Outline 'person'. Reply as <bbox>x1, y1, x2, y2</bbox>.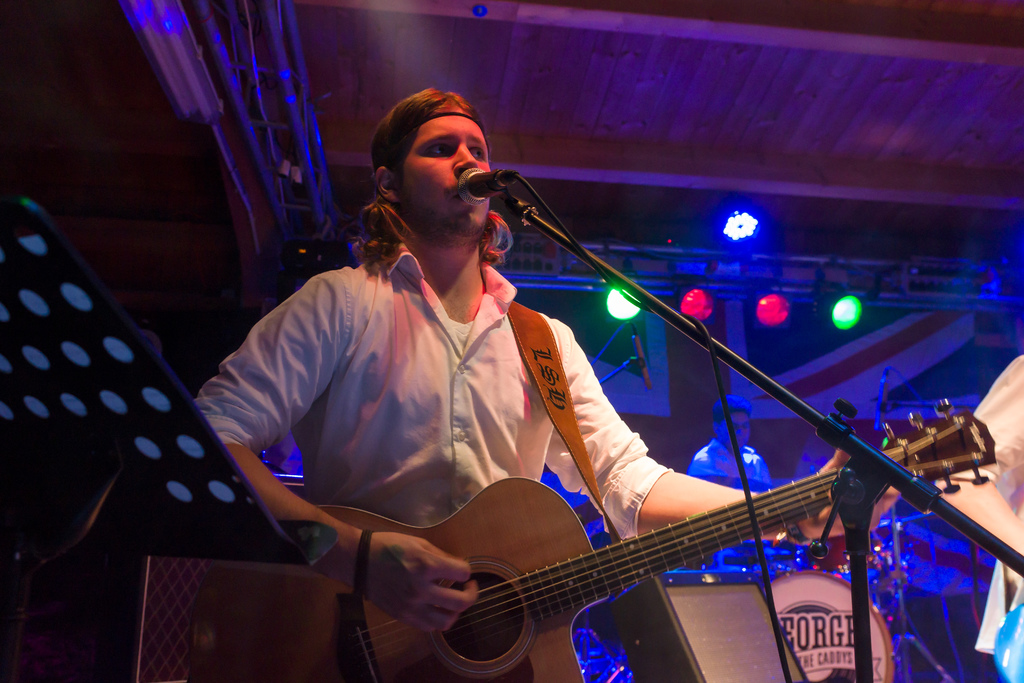
<bbox>196, 83, 903, 682</bbox>.
